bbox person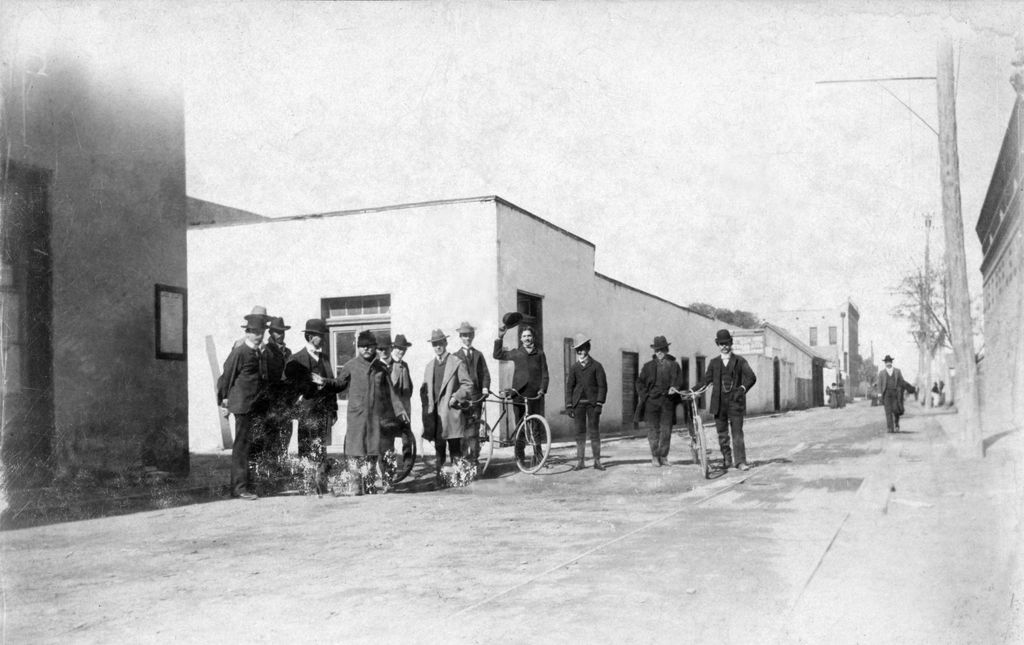
x1=452, y1=318, x2=490, y2=463
